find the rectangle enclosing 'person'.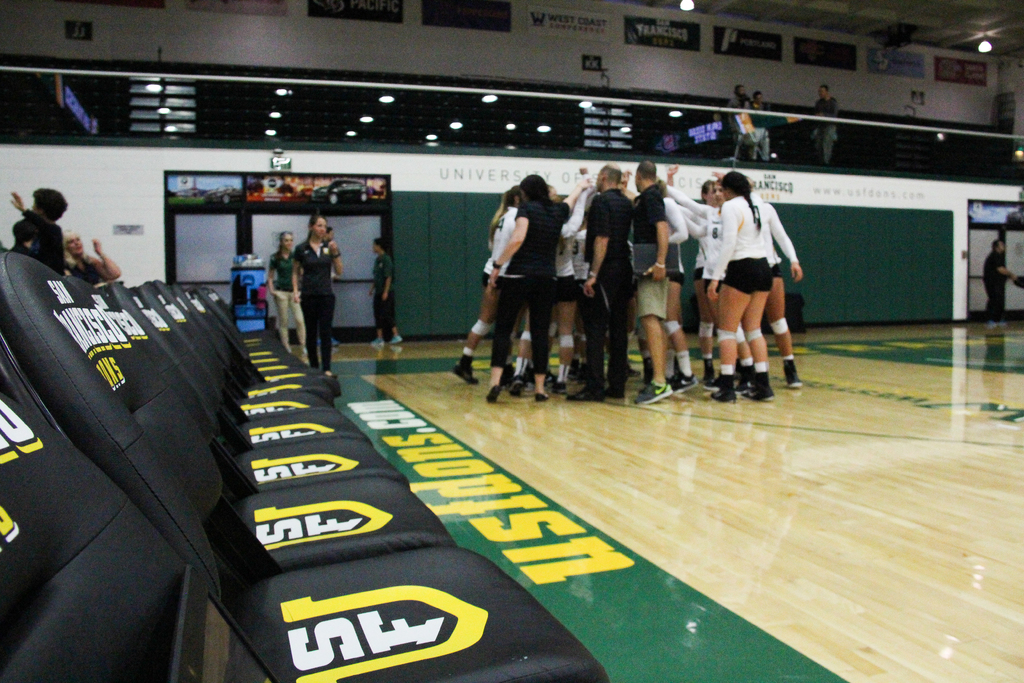
rect(9, 183, 68, 272).
